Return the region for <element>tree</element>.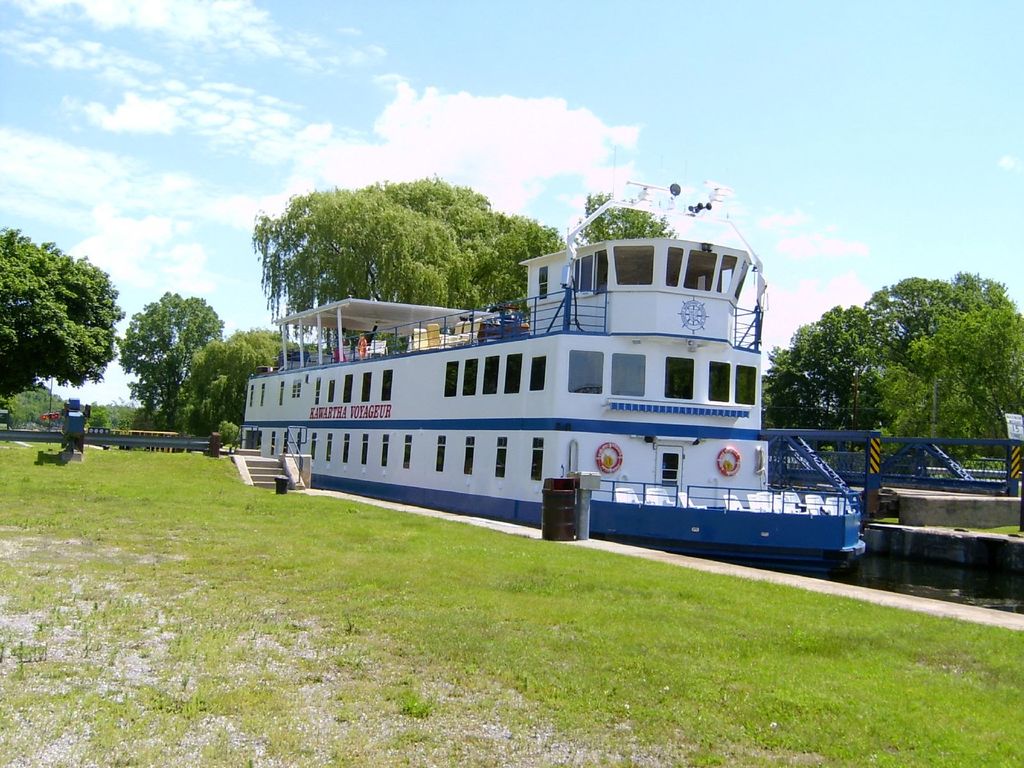
(248,170,570,346).
